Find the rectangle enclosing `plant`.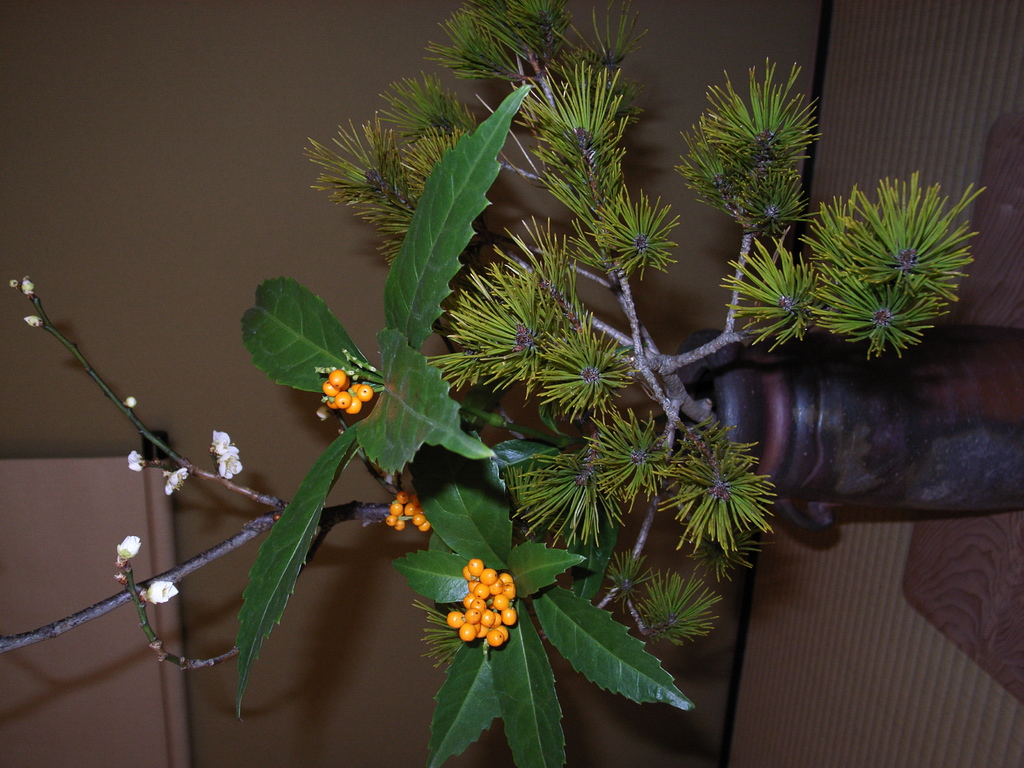
0 0 997 673.
